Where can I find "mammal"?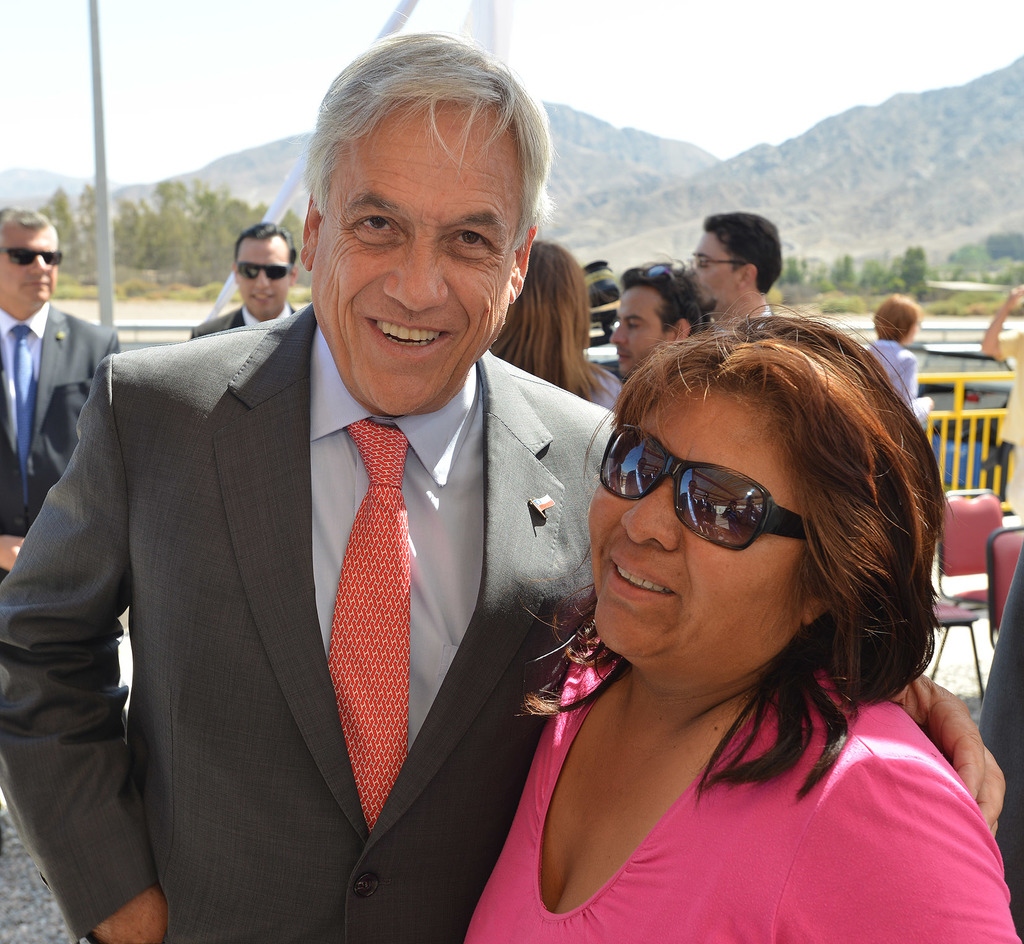
You can find it at <box>979,286,1023,506</box>.
